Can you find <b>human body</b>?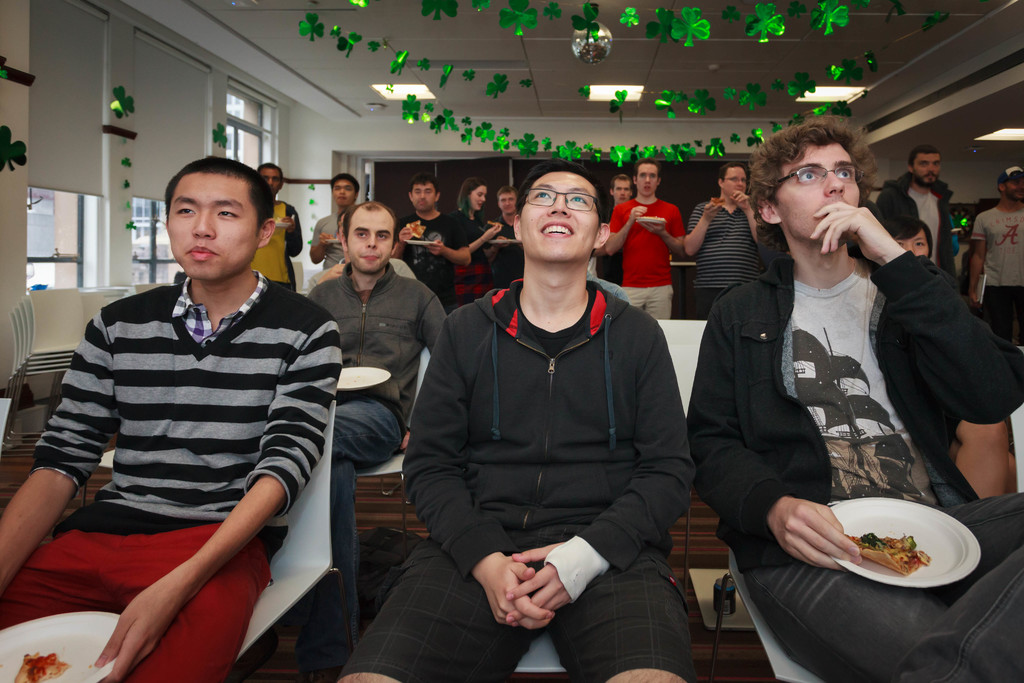
Yes, bounding box: 381:158:473:319.
